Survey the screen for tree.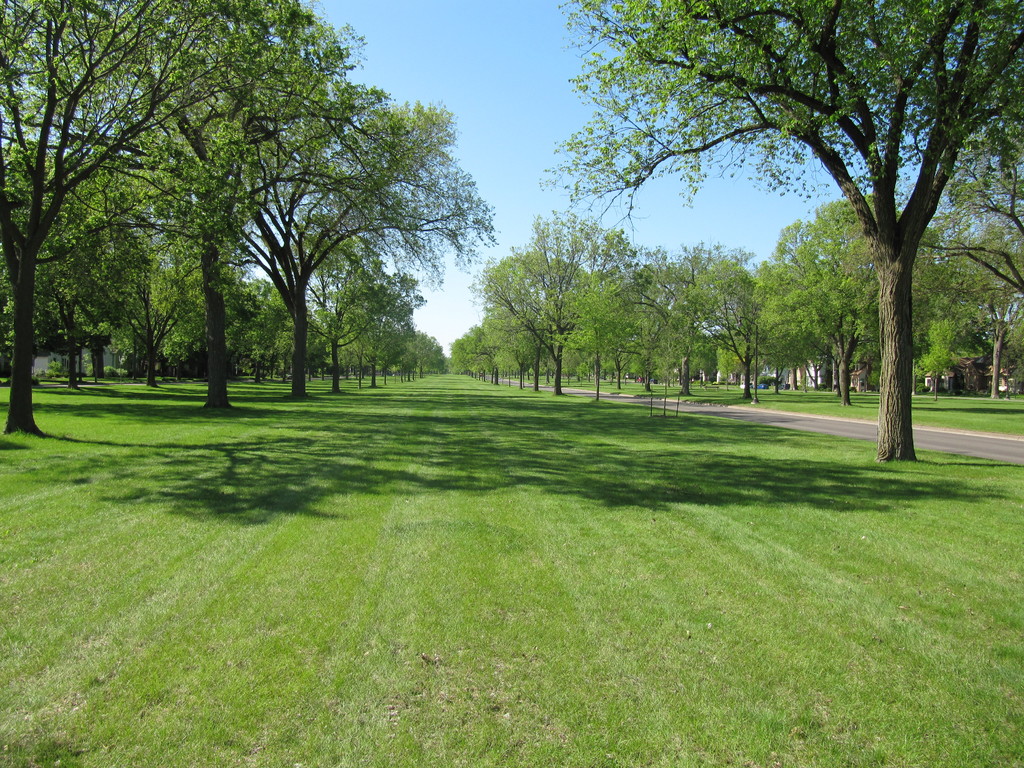
Survey found: crop(536, 0, 1023, 462).
